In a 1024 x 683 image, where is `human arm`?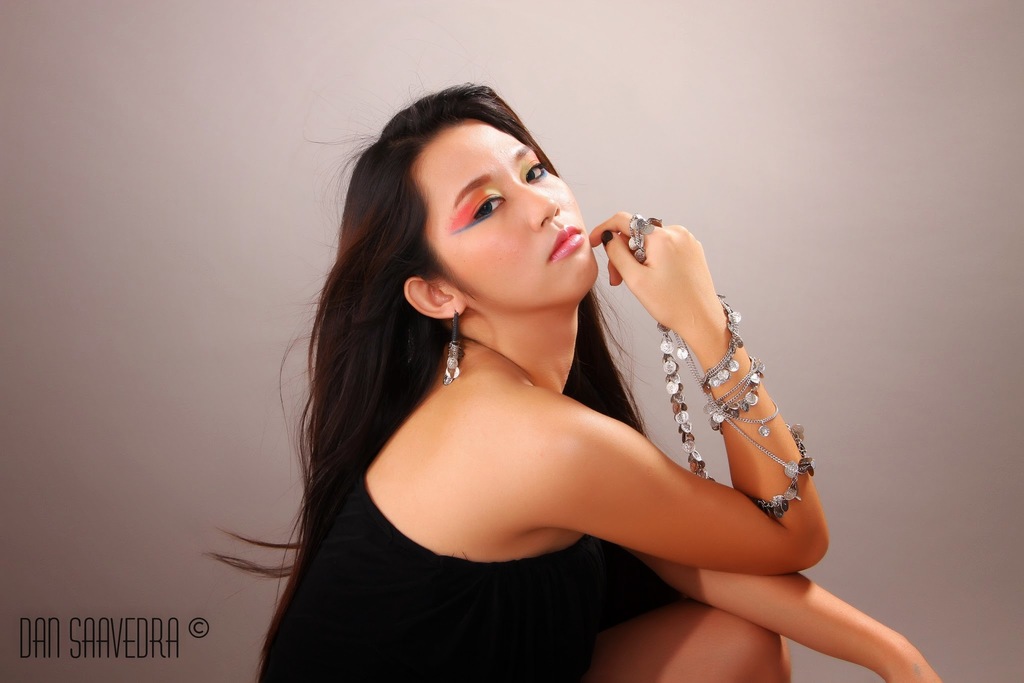
bbox=(624, 541, 945, 682).
